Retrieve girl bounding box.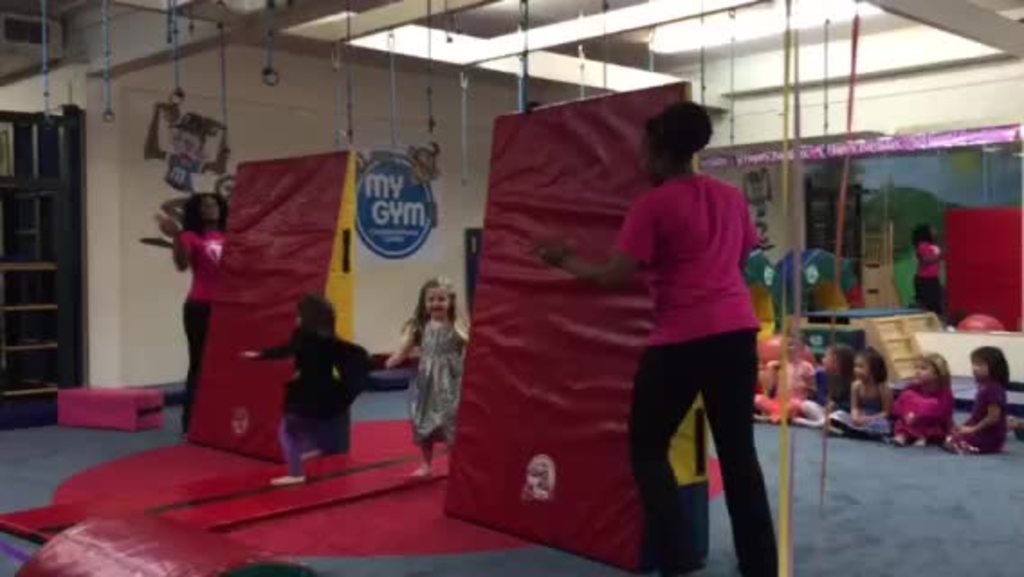
Bounding box: [892,346,946,453].
